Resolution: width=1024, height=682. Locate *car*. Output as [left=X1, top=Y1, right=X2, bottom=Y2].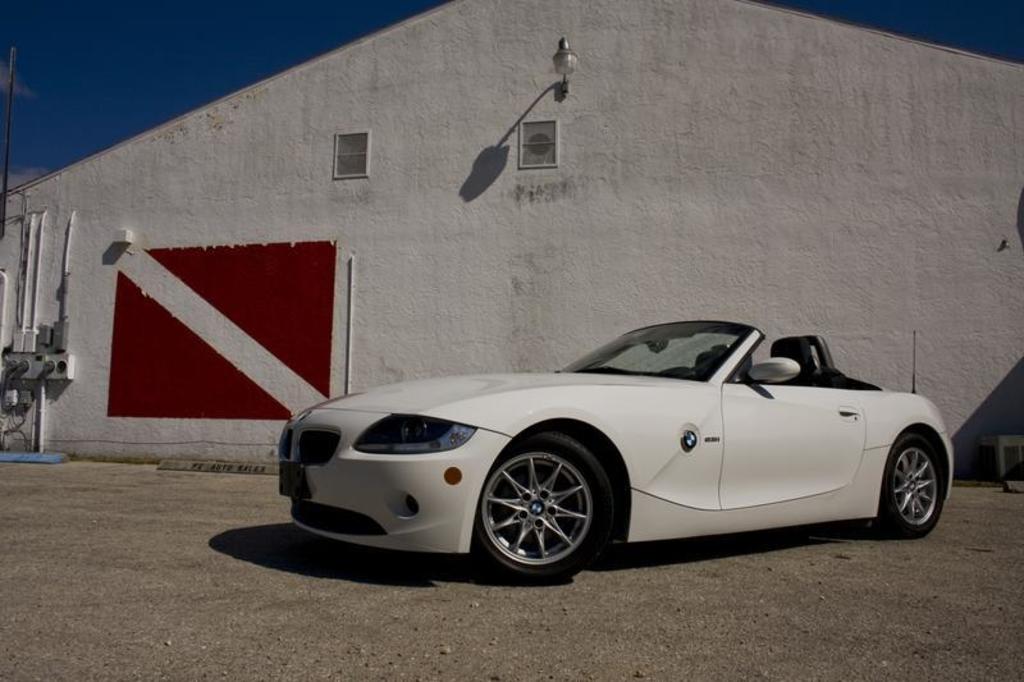
[left=275, top=308, right=955, bottom=587].
